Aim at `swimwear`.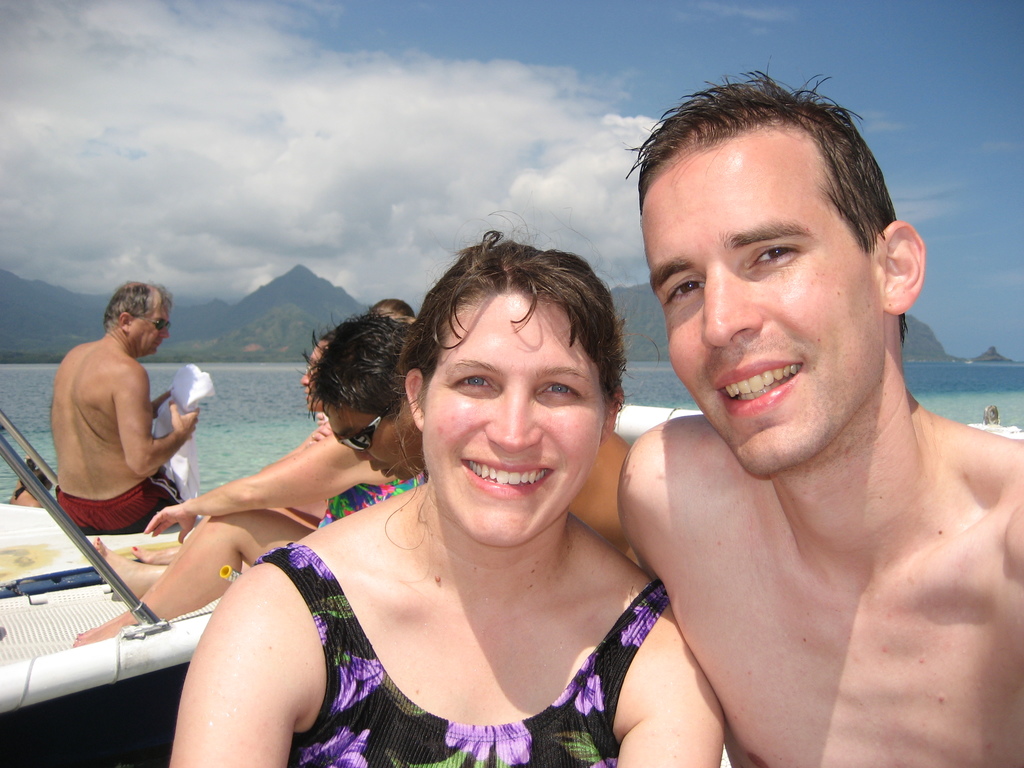
Aimed at l=51, t=467, r=188, b=534.
